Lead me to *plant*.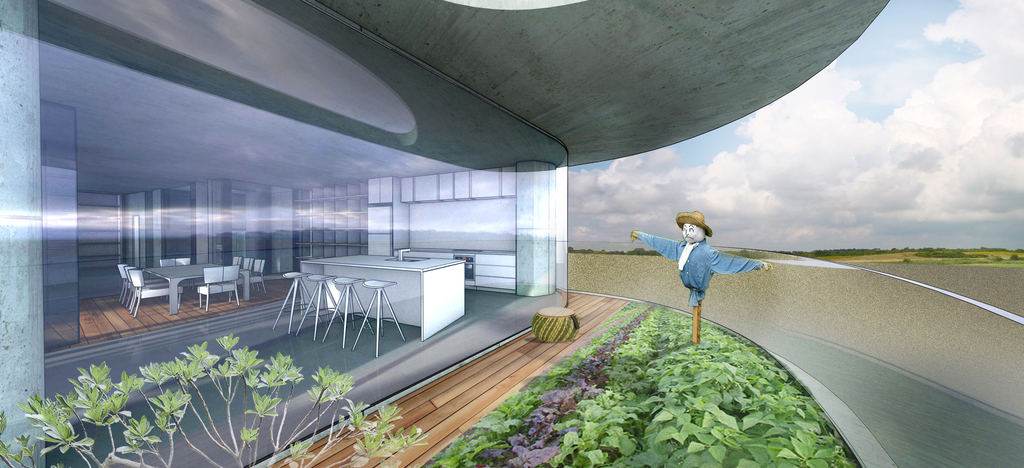
Lead to 0:333:431:467.
